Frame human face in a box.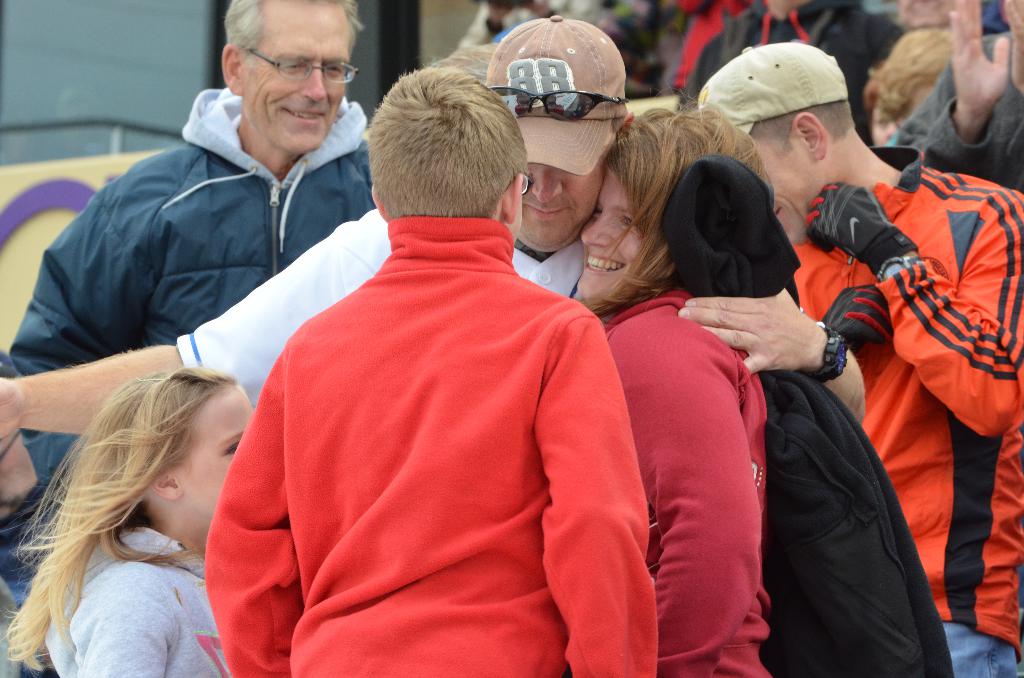
{"x1": 749, "y1": 129, "x2": 824, "y2": 243}.
